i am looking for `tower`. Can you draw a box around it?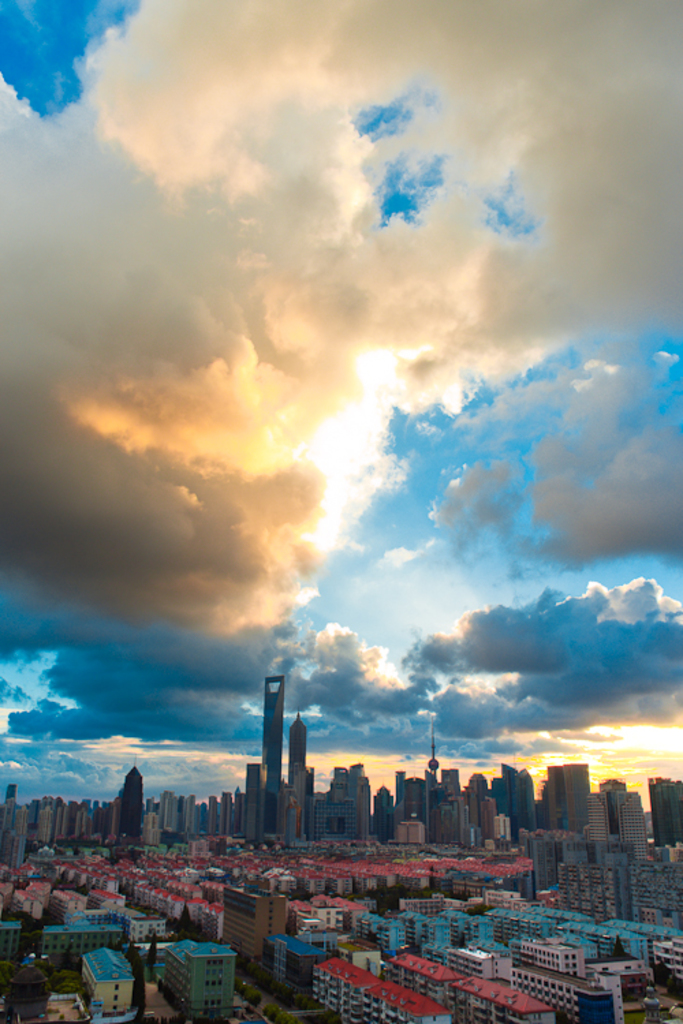
Sure, the bounding box is 403 771 426 823.
